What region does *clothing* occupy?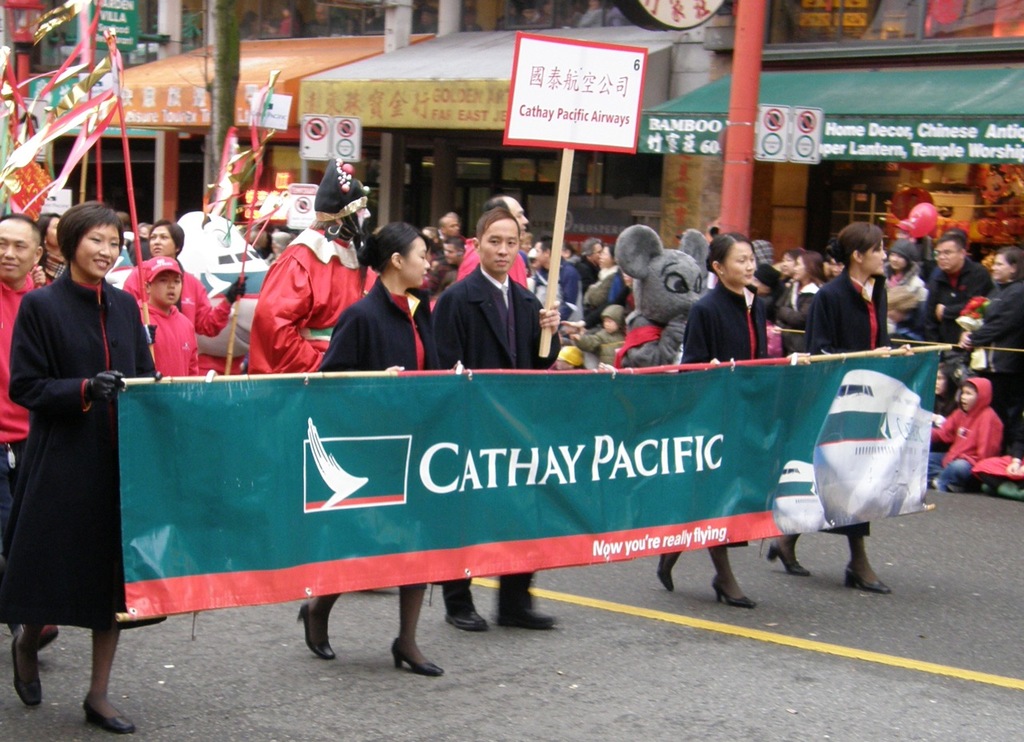
locate(12, 205, 138, 700).
